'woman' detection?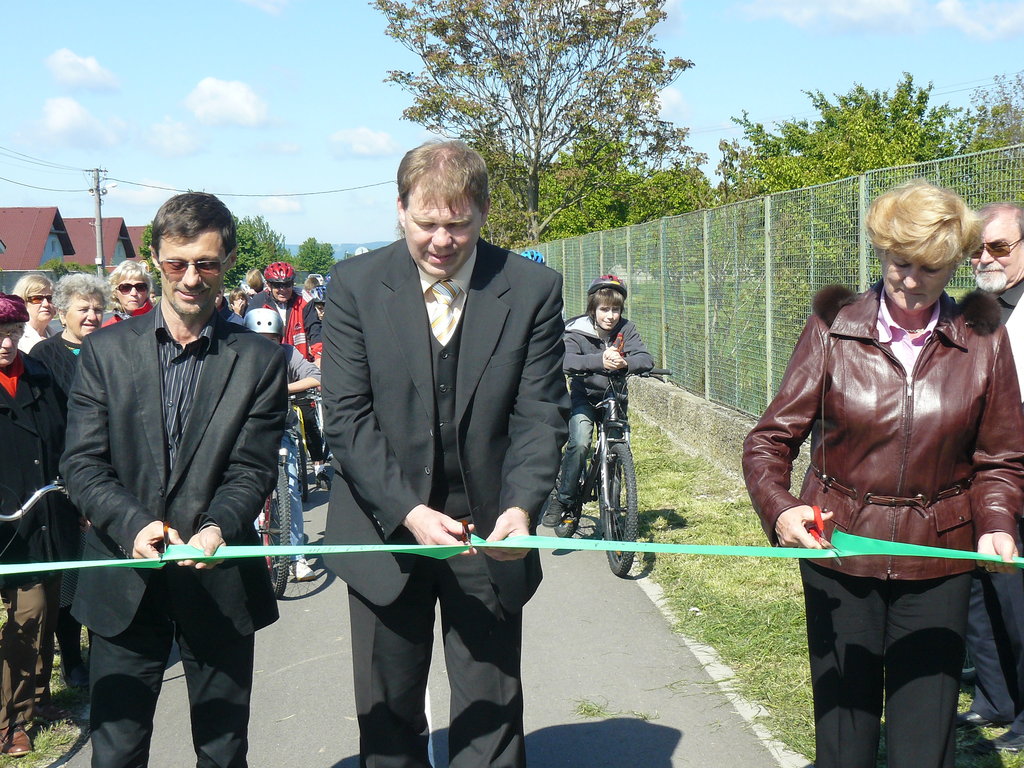
0 322 61 756
